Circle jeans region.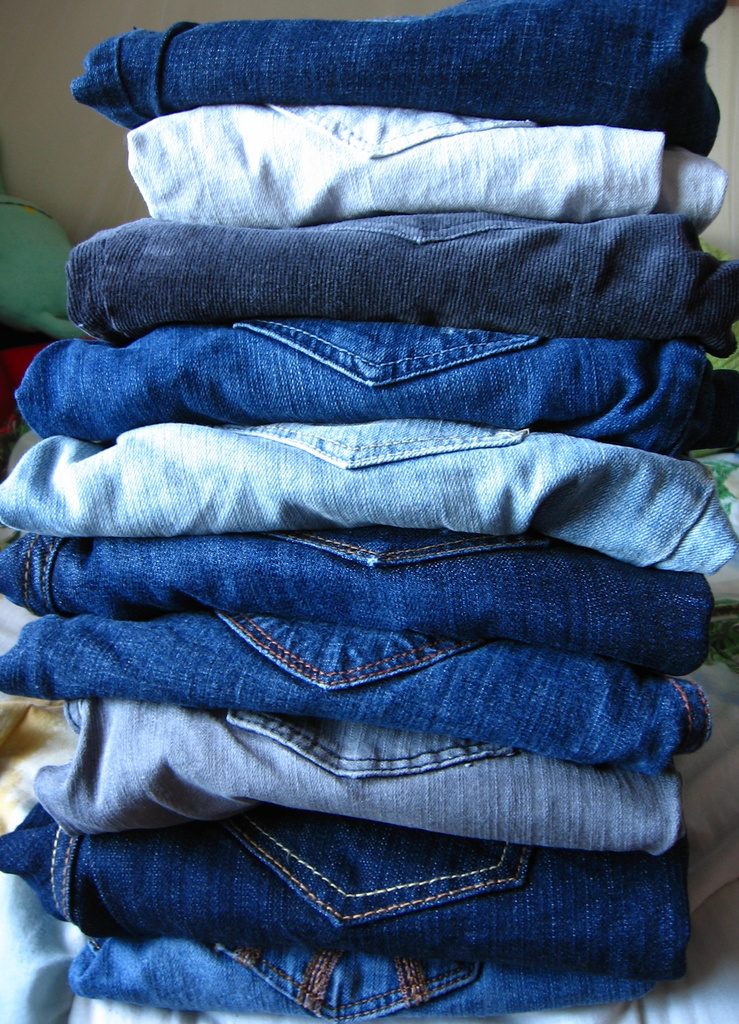
Region: pyautogui.locateOnScreen(0, 612, 713, 777).
